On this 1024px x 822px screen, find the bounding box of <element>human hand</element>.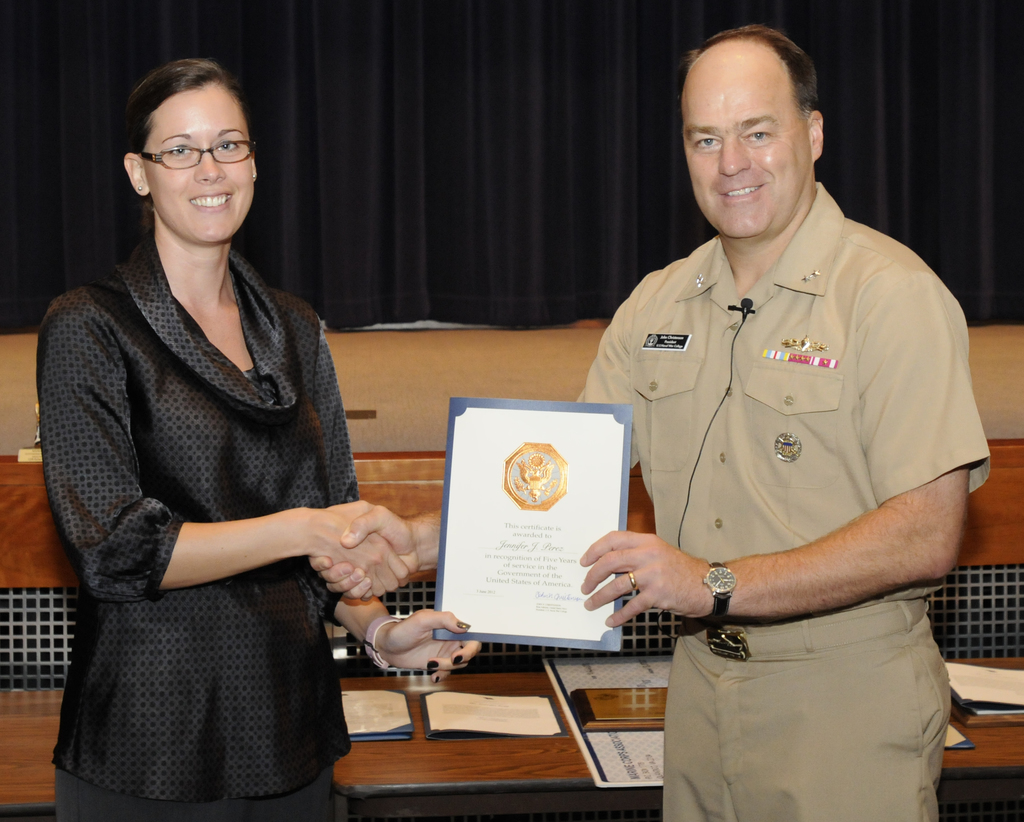
Bounding box: BBox(309, 498, 425, 603).
